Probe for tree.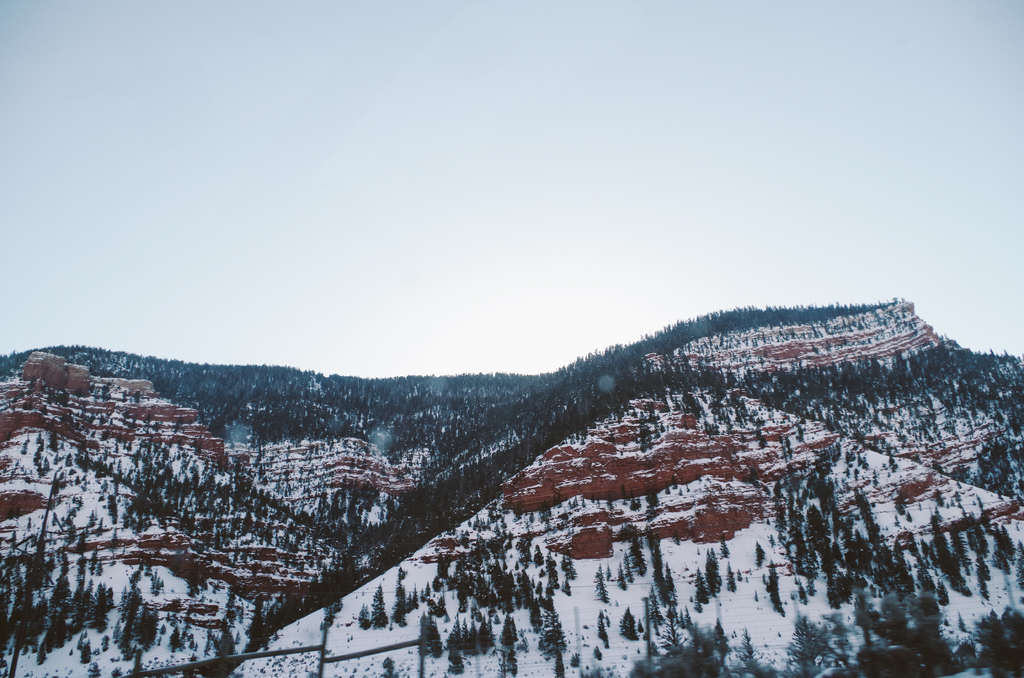
Probe result: [68, 452, 76, 466].
